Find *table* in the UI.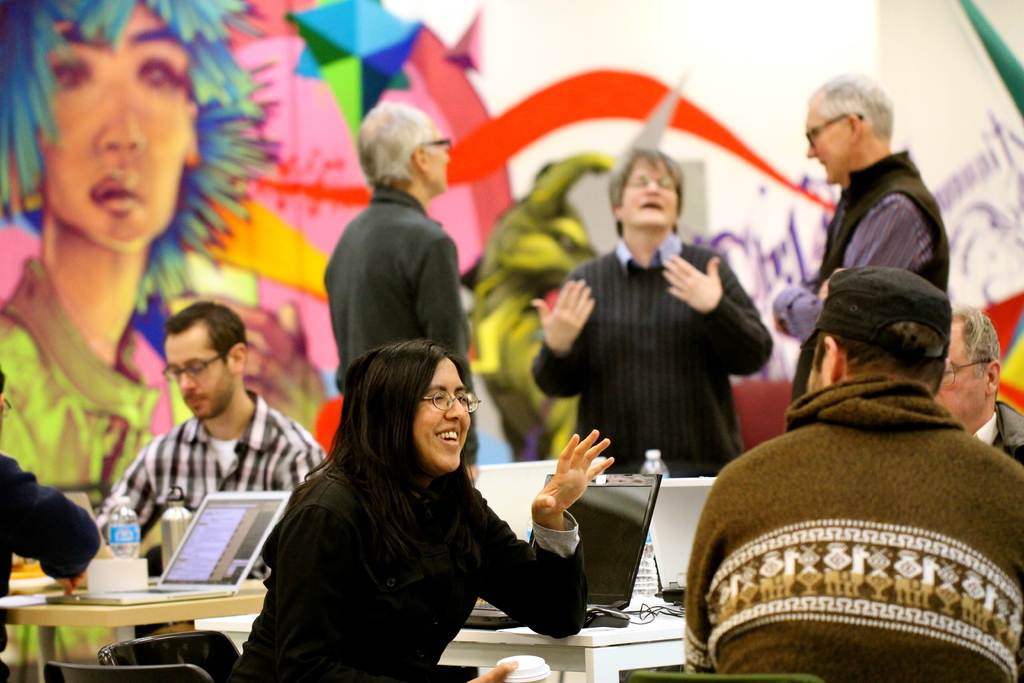
UI element at x1=196, y1=593, x2=688, y2=682.
